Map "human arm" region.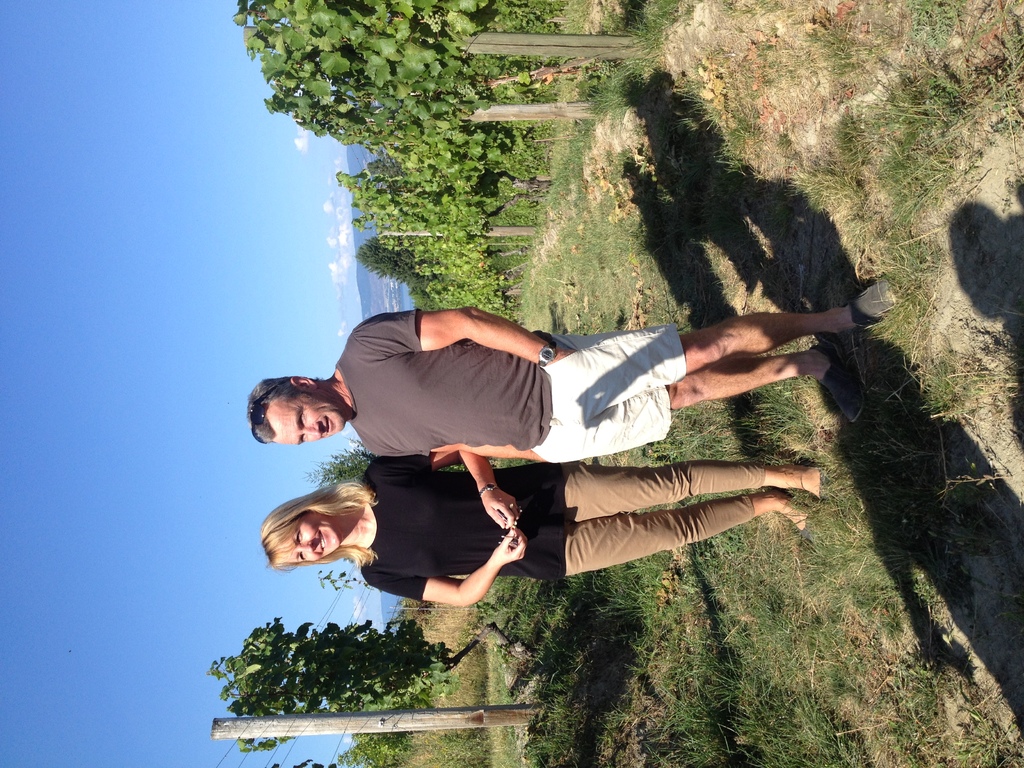
Mapped to [left=421, top=530, right=527, bottom=607].
